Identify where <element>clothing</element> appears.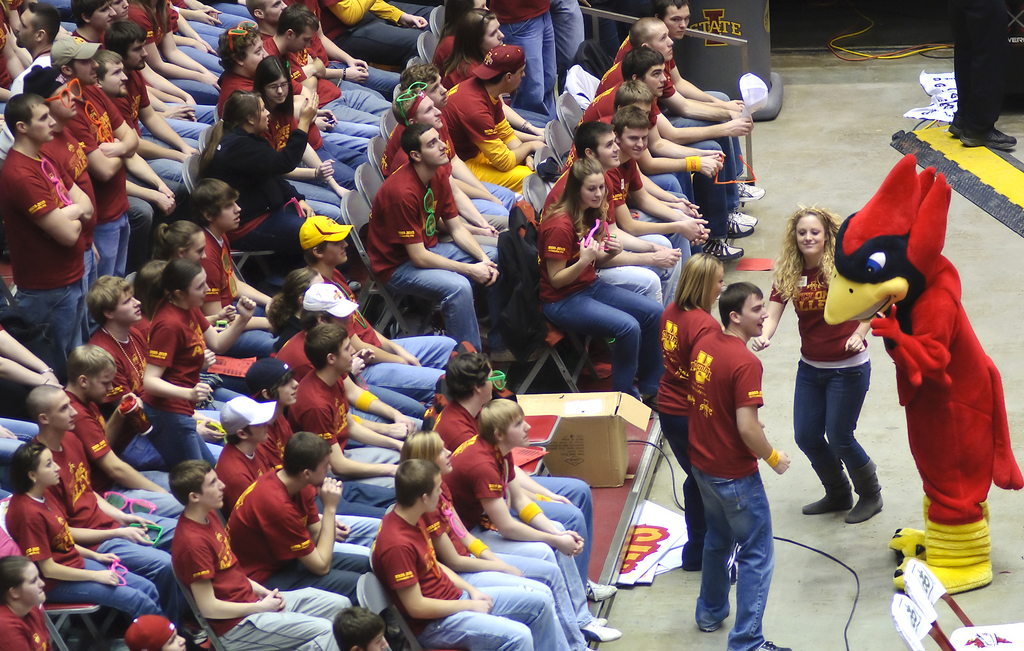
Appears at bbox(204, 229, 280, 392).
